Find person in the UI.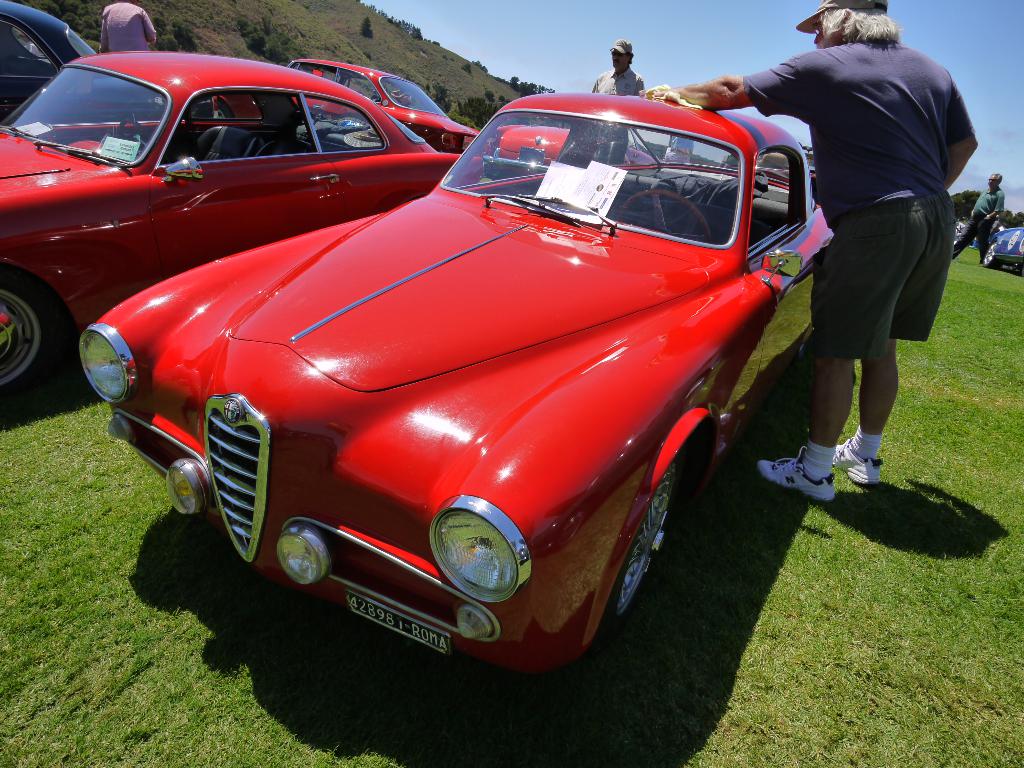
UI element at [949, 166, 1010, 259].
